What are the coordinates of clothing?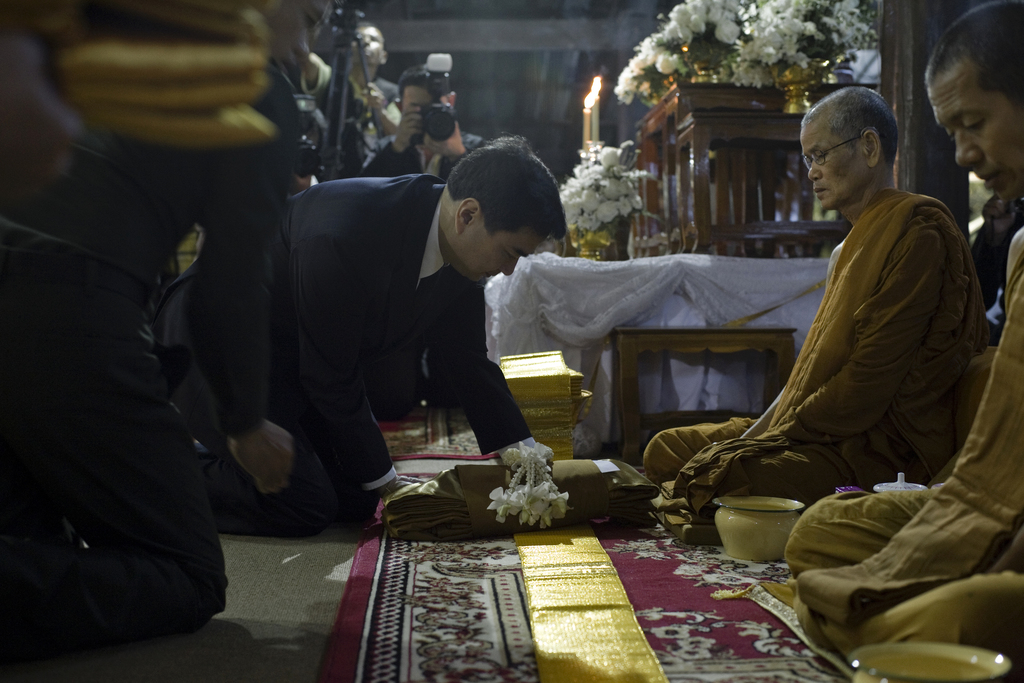
<region>785, 226, 1023, 654</region>.
